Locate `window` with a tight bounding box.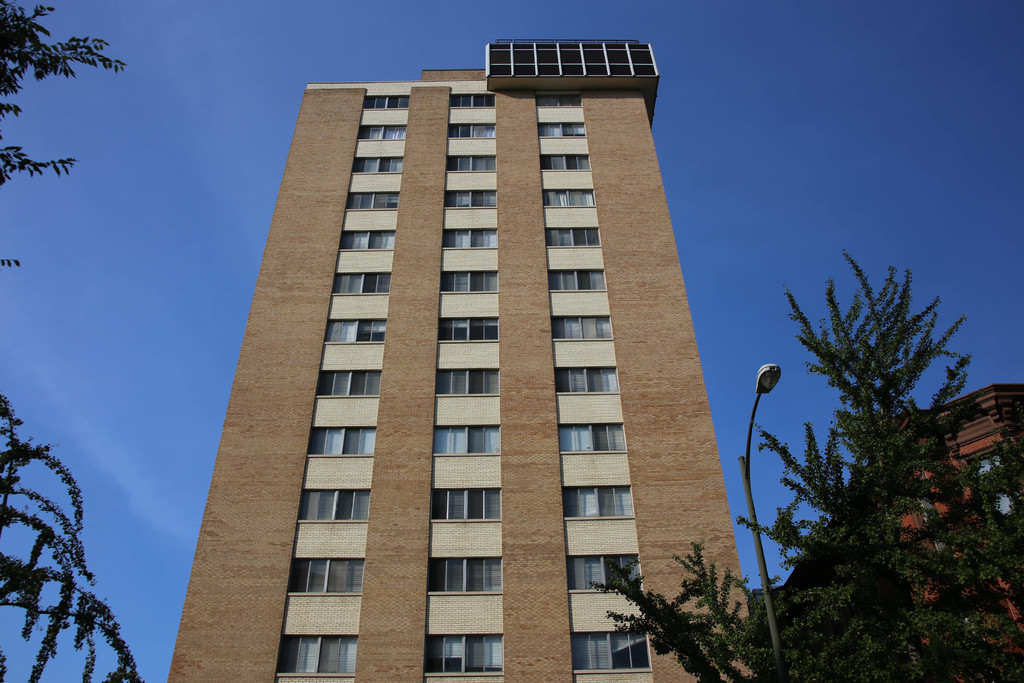
<region>358, 126, 406, 139</region>.
